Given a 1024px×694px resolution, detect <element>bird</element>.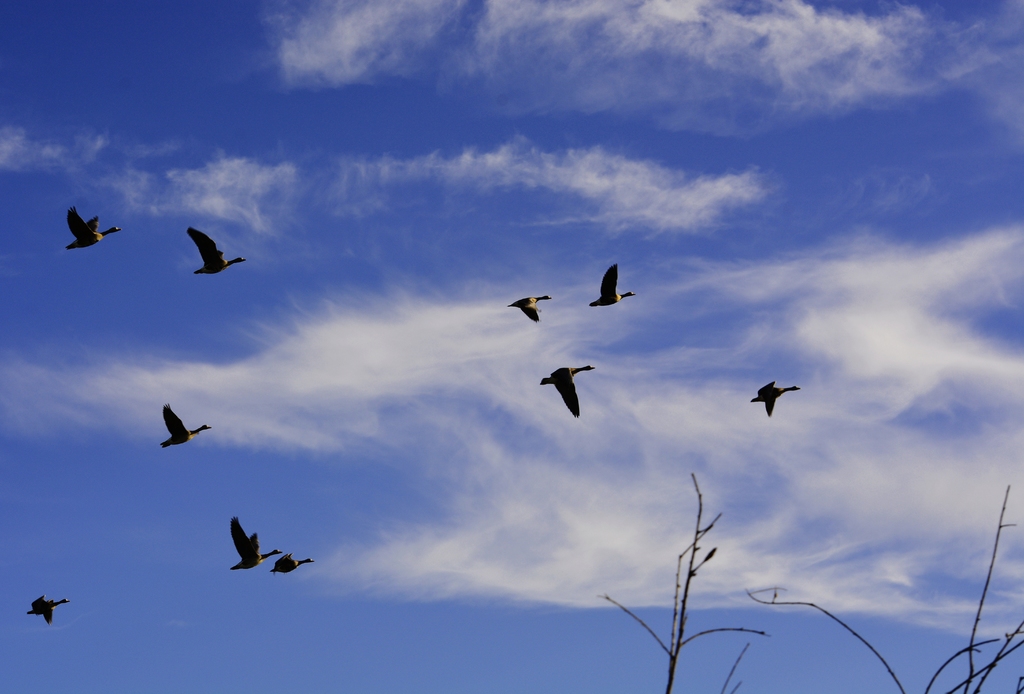
<region>540, 366, 596, 424</region>.
